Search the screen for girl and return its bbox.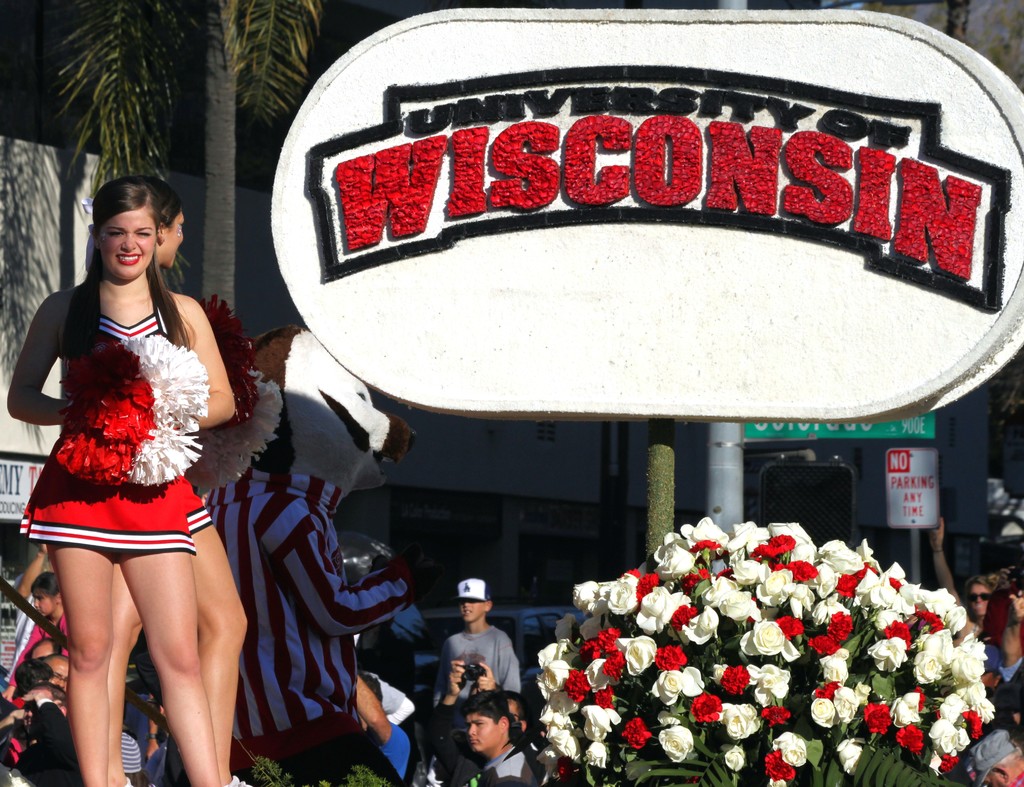
Found: detection(10, 174, 232, 786).
